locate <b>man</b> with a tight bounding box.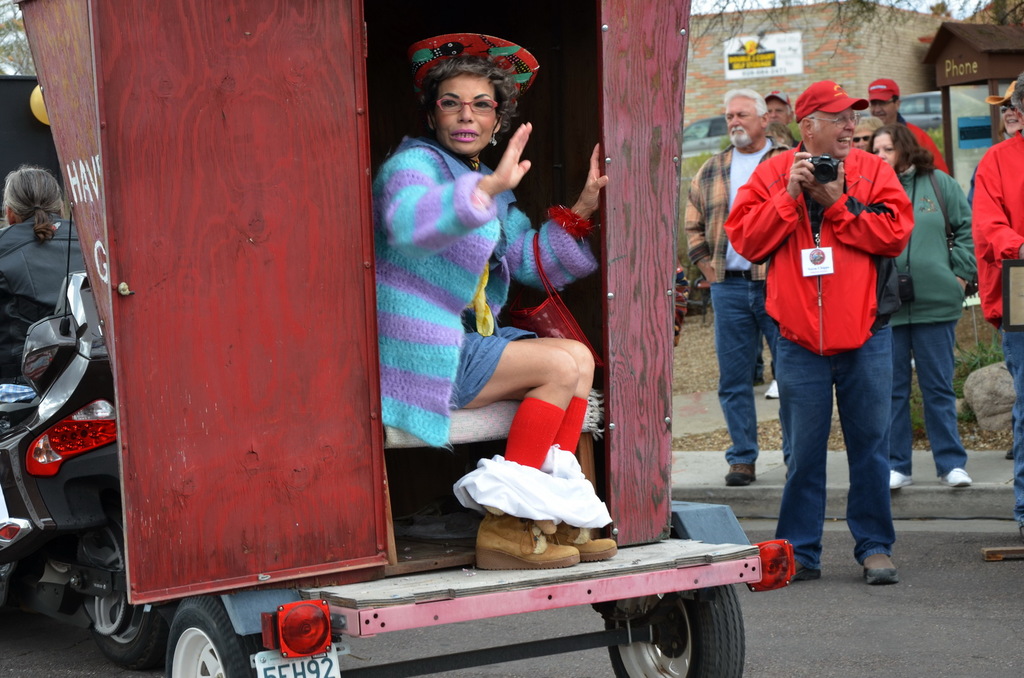
BBox(0, 165, 92, 384).
